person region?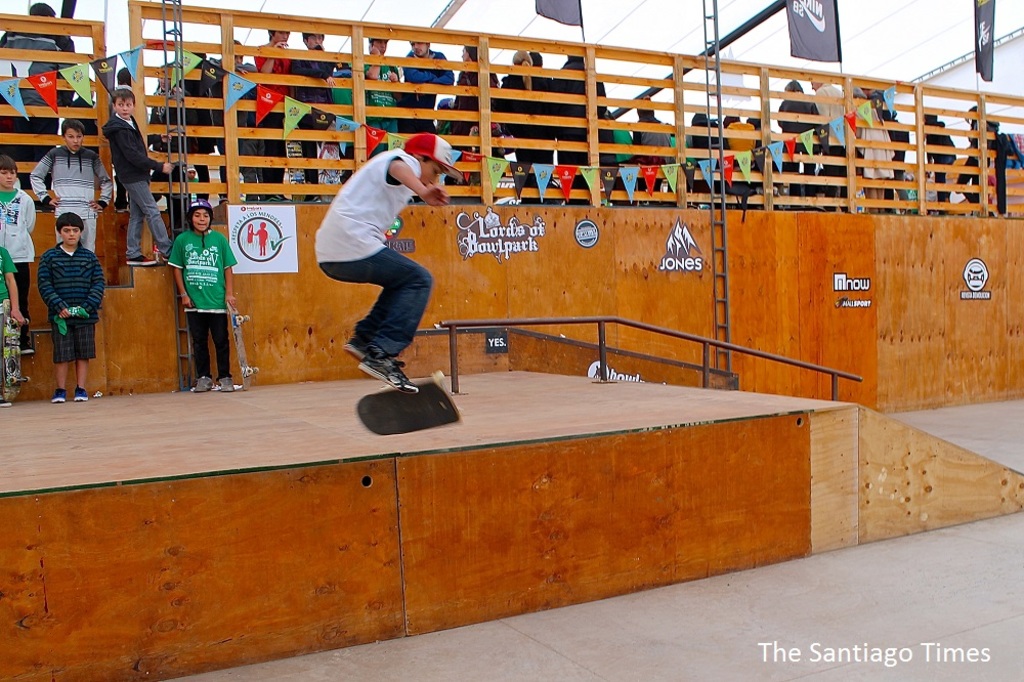
(x1=946, y1=104, x2=1021, y2=217)
